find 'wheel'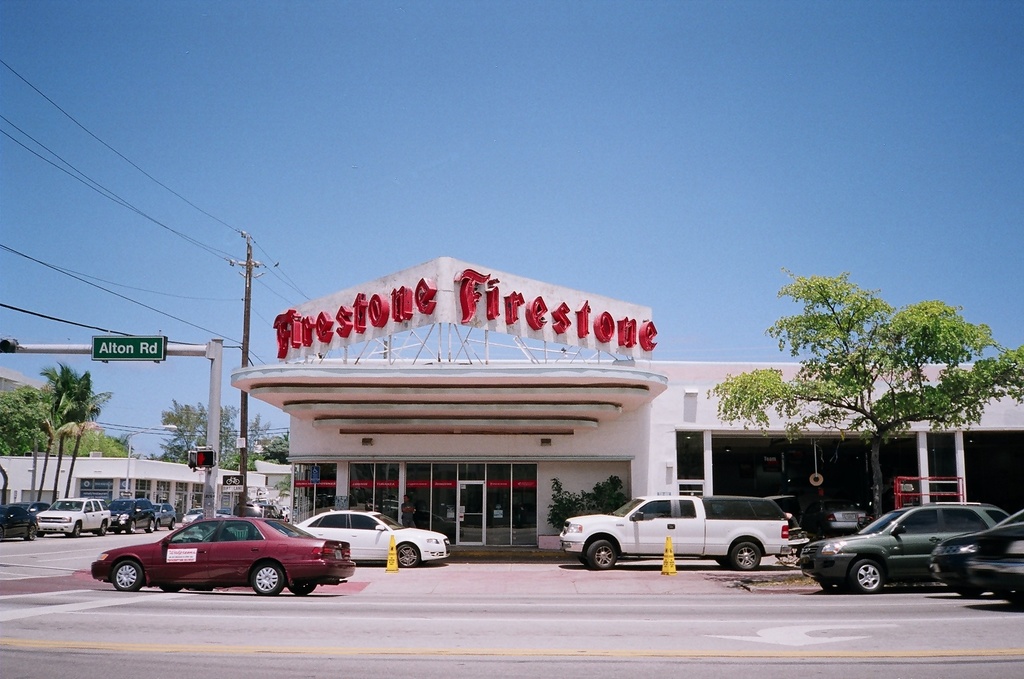
[821, 582, 836, 591]
